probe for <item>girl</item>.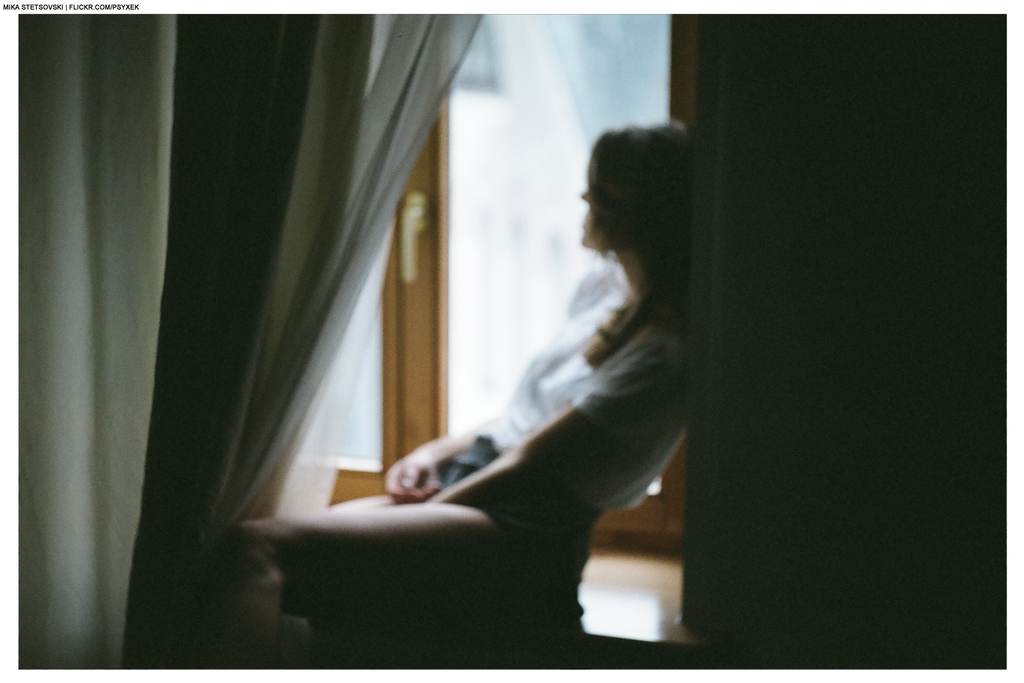
Probe result: 317, 118, 699, 586.
